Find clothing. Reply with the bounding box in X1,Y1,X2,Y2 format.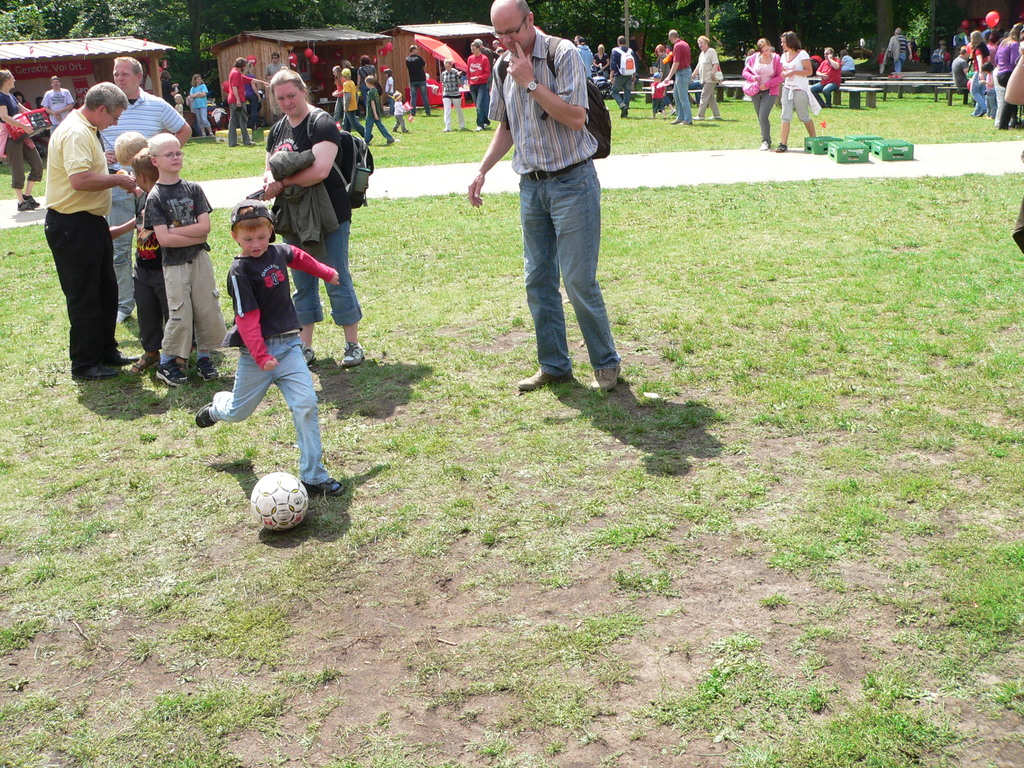
394,113,406,127.
